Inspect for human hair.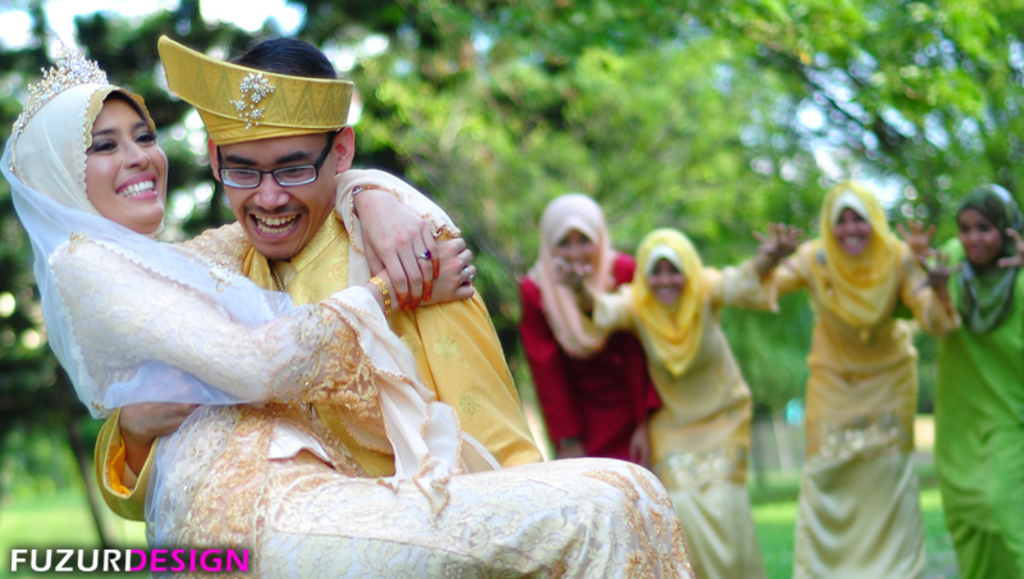
Inspection: l=230, t=32, r=335, b=79.
